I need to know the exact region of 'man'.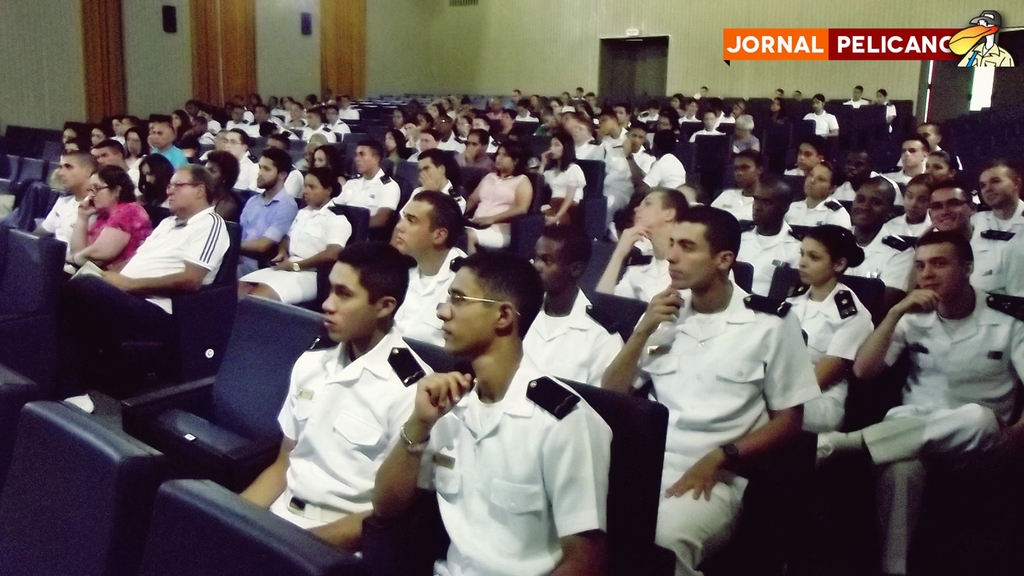
Region: <bbox>138, 123, 189, 164</bbox>.
